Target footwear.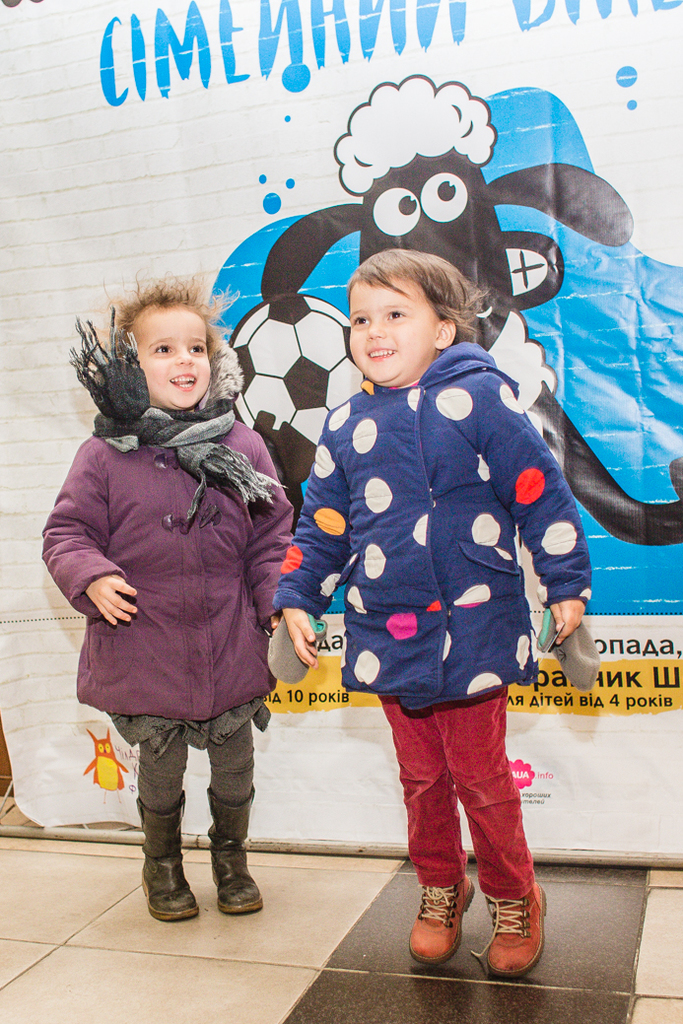
Target region: left=133, top=858, right=197, bottom=922.
